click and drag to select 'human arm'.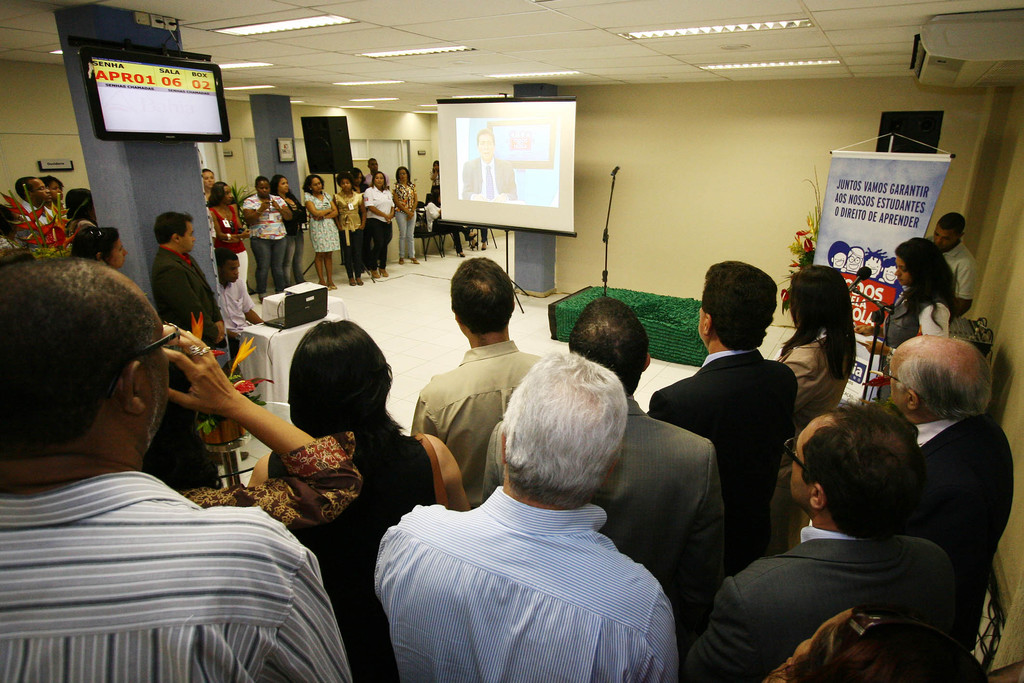
Selection: 427/423/484/520.
